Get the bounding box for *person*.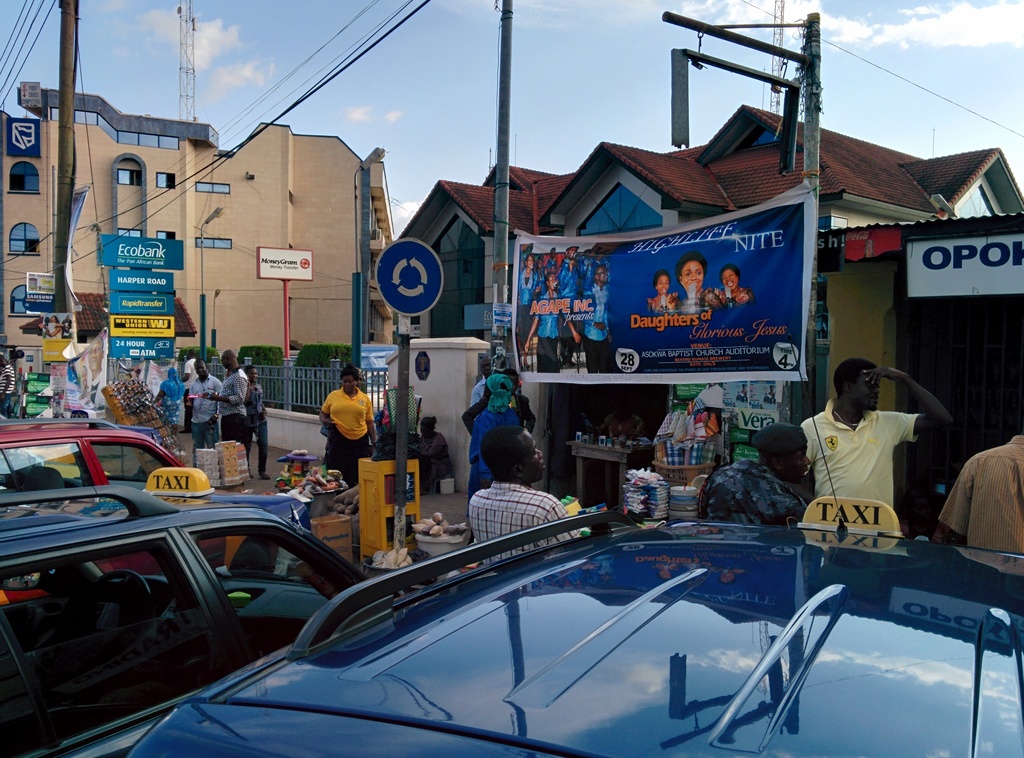
detection(801, 358, 927, 576).
